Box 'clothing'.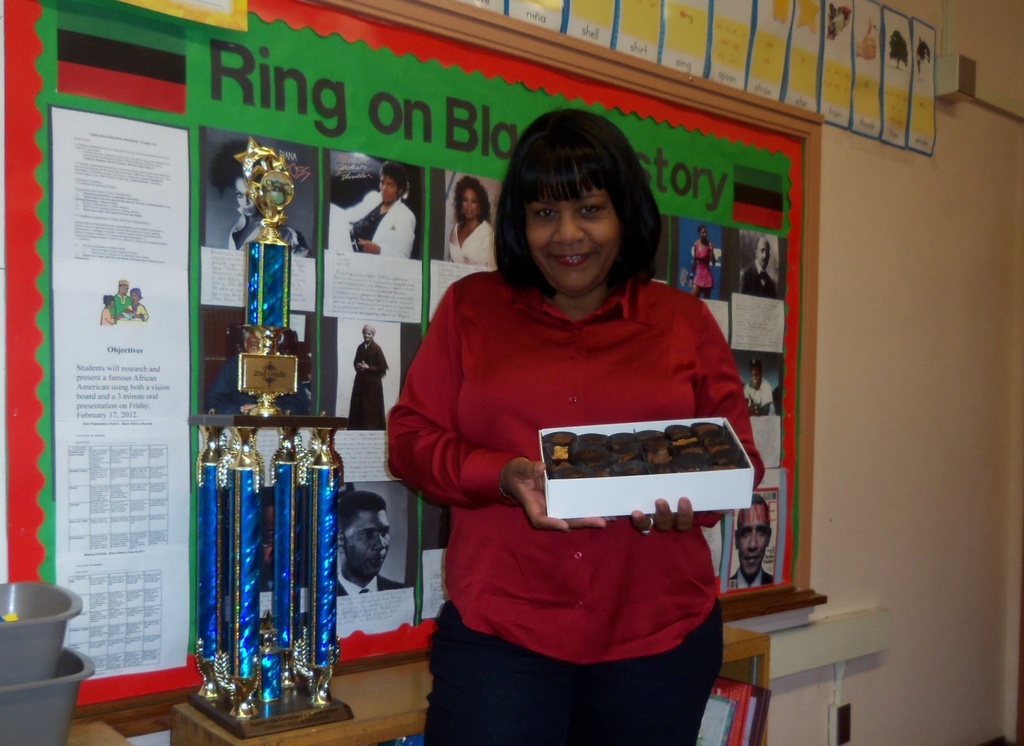
bbox=(328, 189, 417, 264).
